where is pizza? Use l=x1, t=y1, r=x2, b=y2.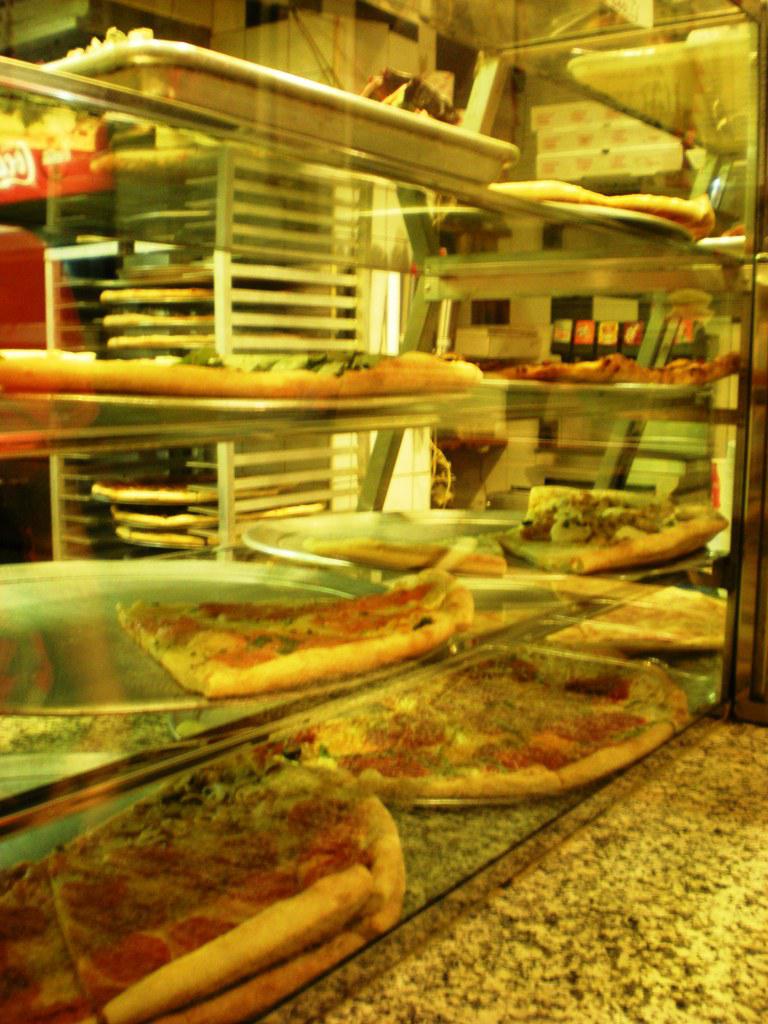
l=0, t=758, r=416, b=1023.
